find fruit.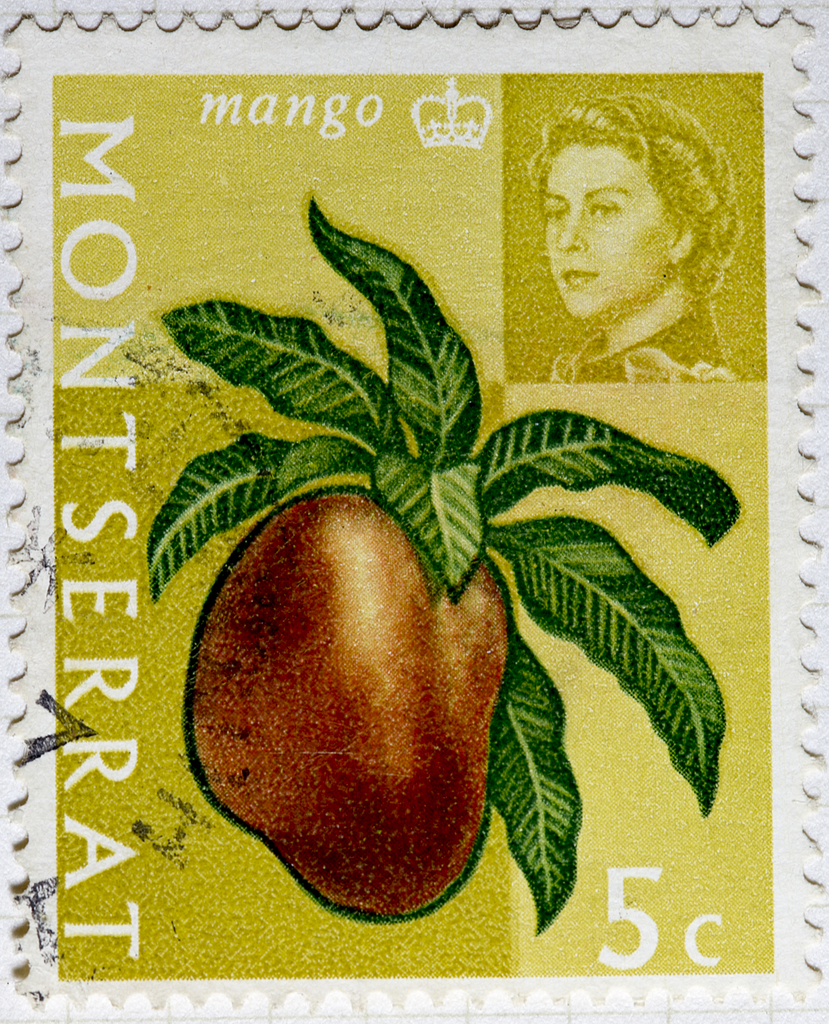
locate(195, 488, 529, 931).
